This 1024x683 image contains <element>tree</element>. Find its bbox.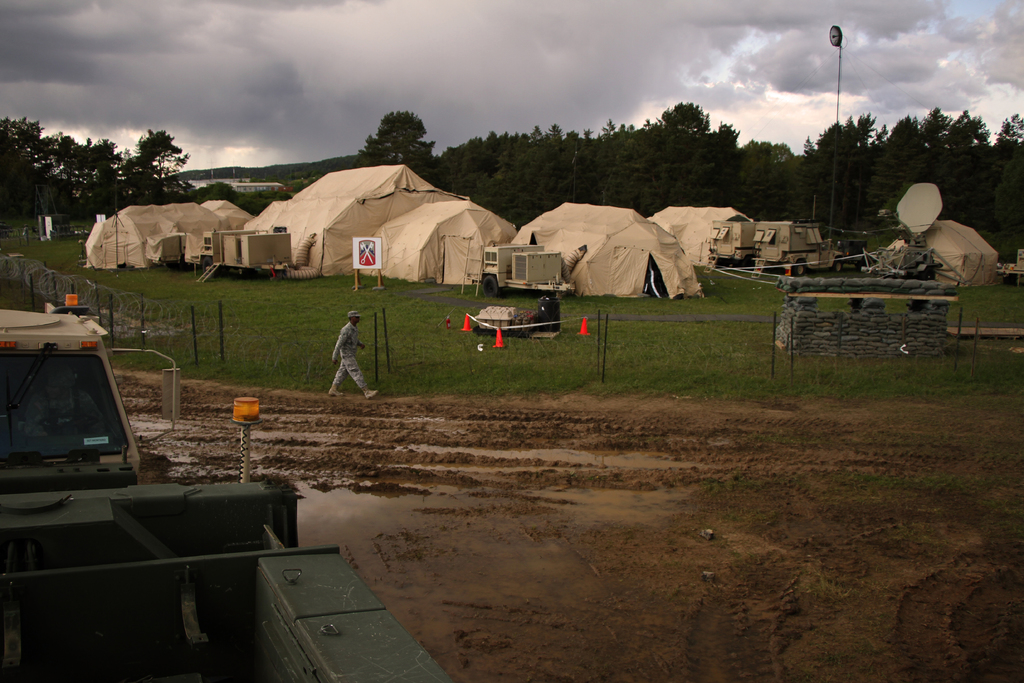
select_region(690, 120, 744, 216).
